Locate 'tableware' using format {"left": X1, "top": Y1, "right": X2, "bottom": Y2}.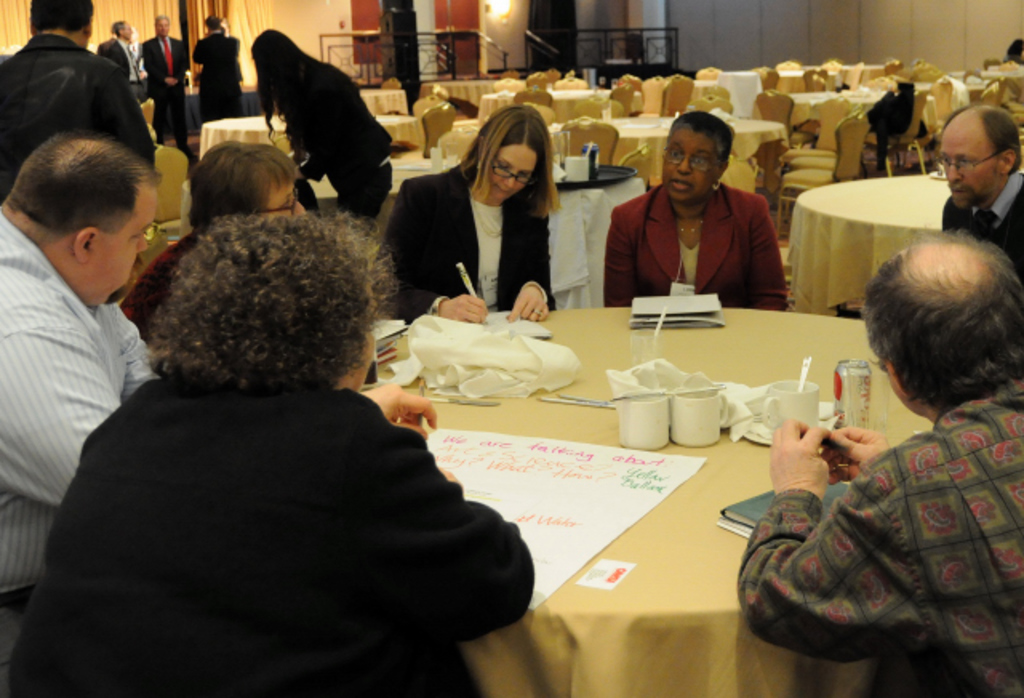
{"left": 760, "top": 376, "right": 819, "bottom": 435}.
